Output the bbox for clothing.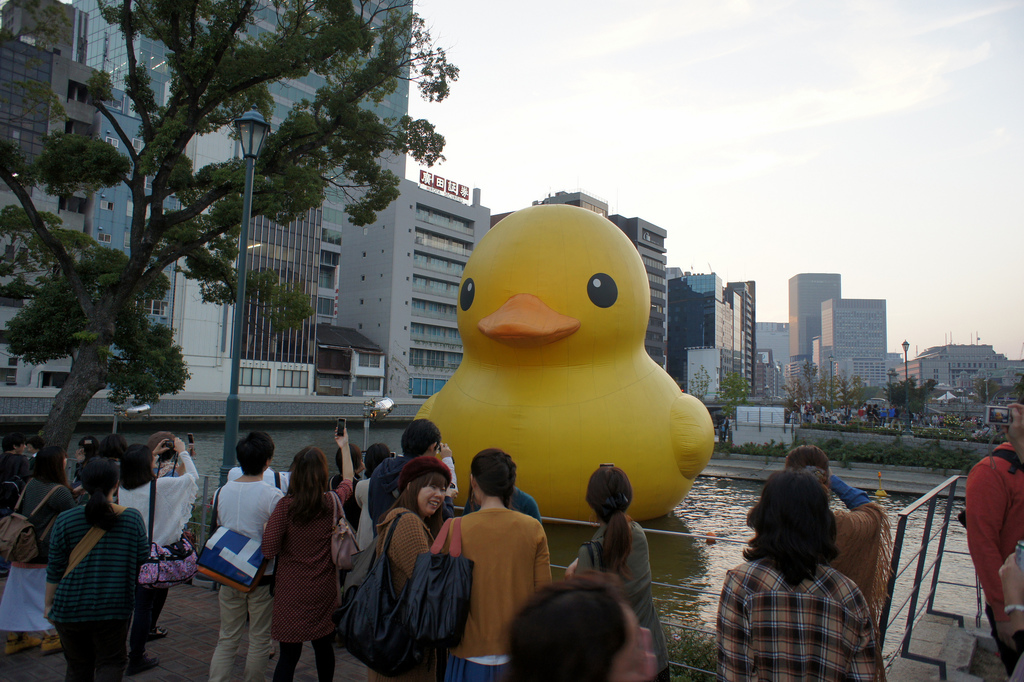
429,500,555,681.
